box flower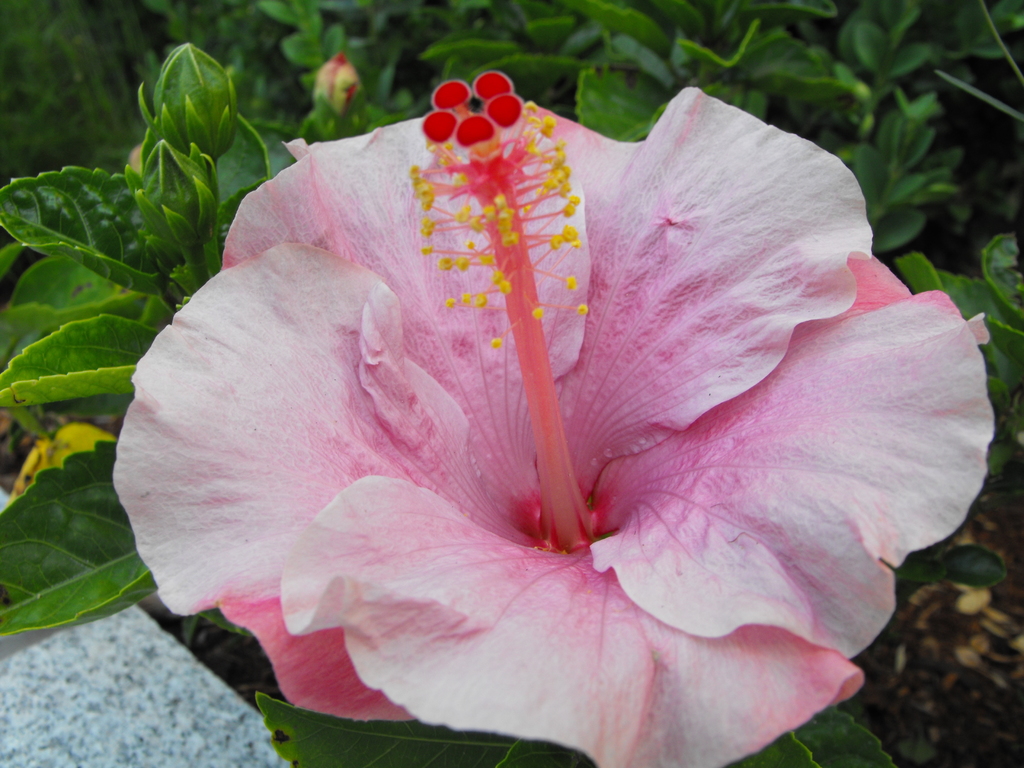
116:103:880:742
